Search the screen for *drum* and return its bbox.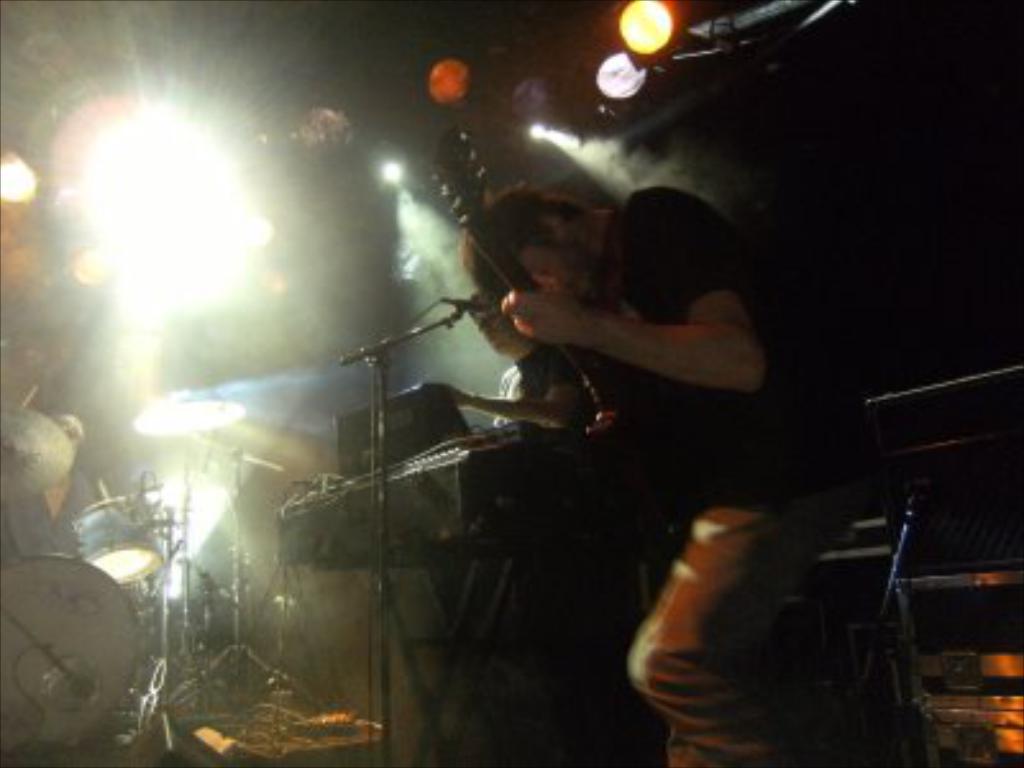
Found: BBox(0, 553, 138, 758).
